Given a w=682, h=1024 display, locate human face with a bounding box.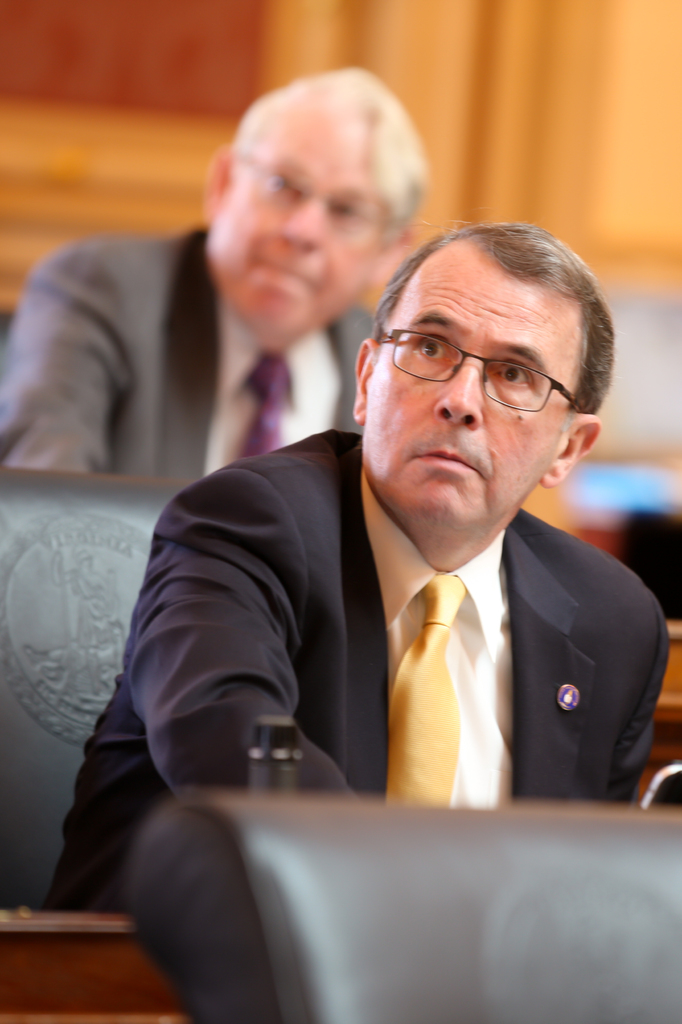
Located: l=214, t=124, r=388, b=342.
